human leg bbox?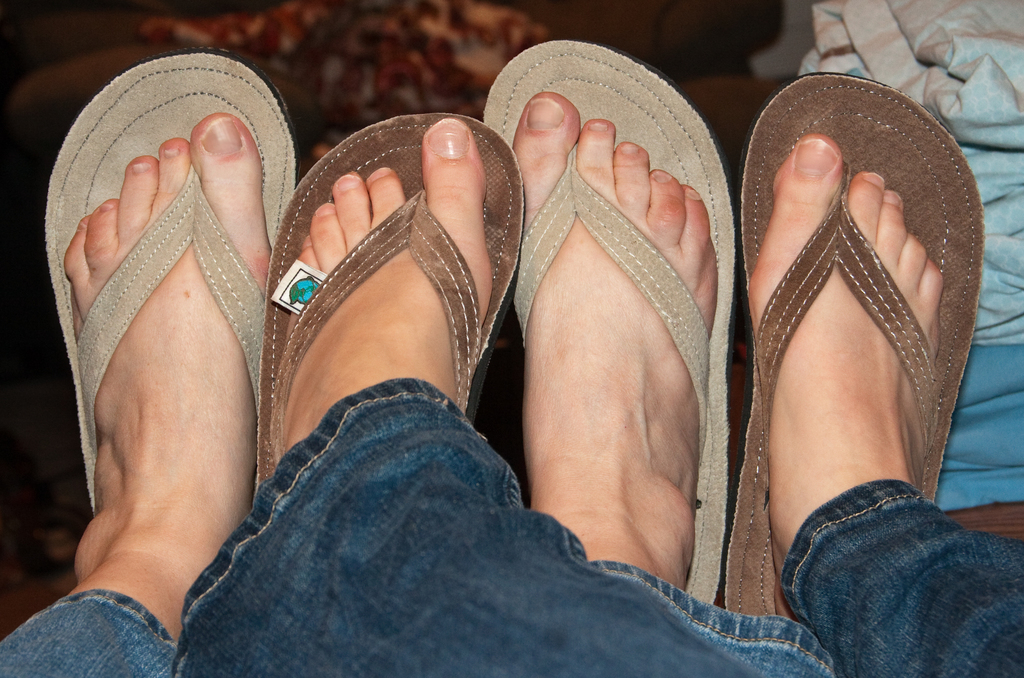
locate(480, 39, 833, 677)
